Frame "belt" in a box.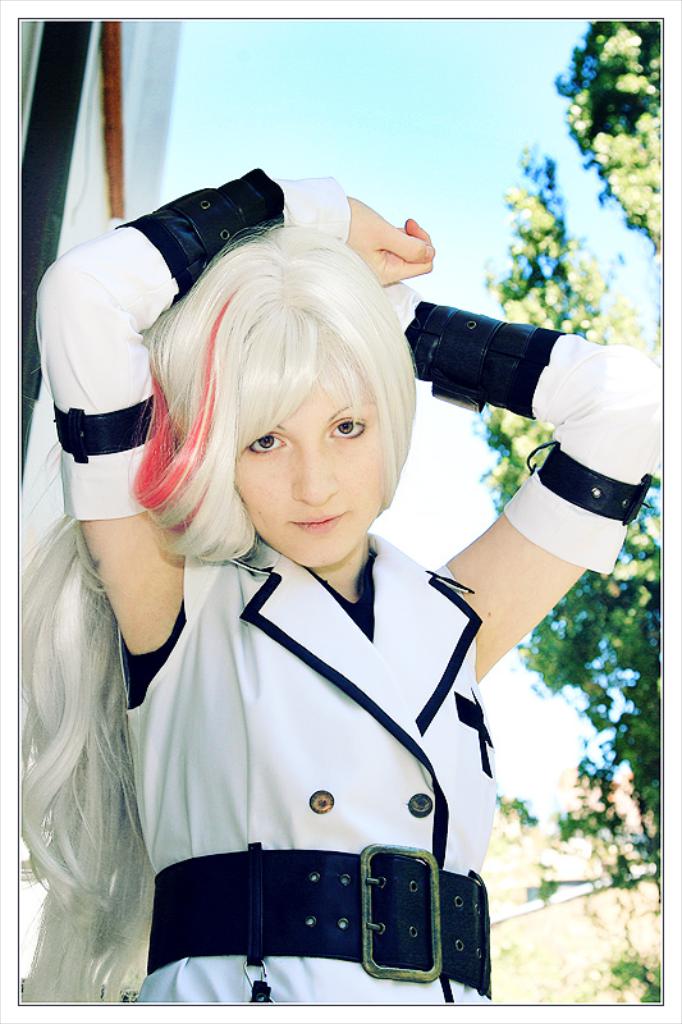
143/846/503/986.
